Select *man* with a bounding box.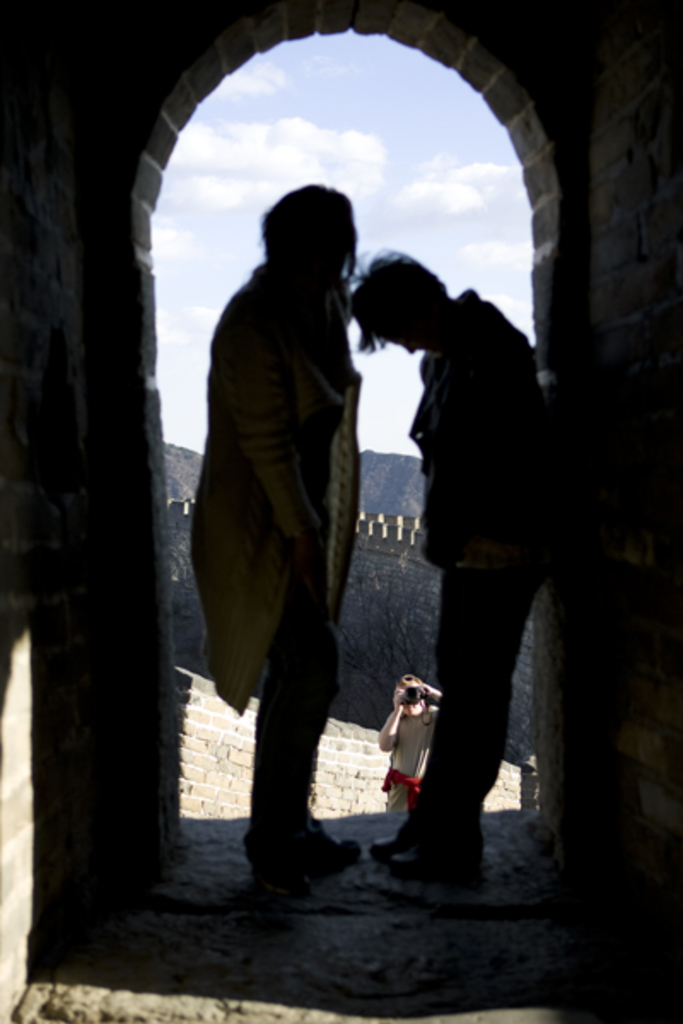
x1=364 y1=239 x2=616 y2=852.
